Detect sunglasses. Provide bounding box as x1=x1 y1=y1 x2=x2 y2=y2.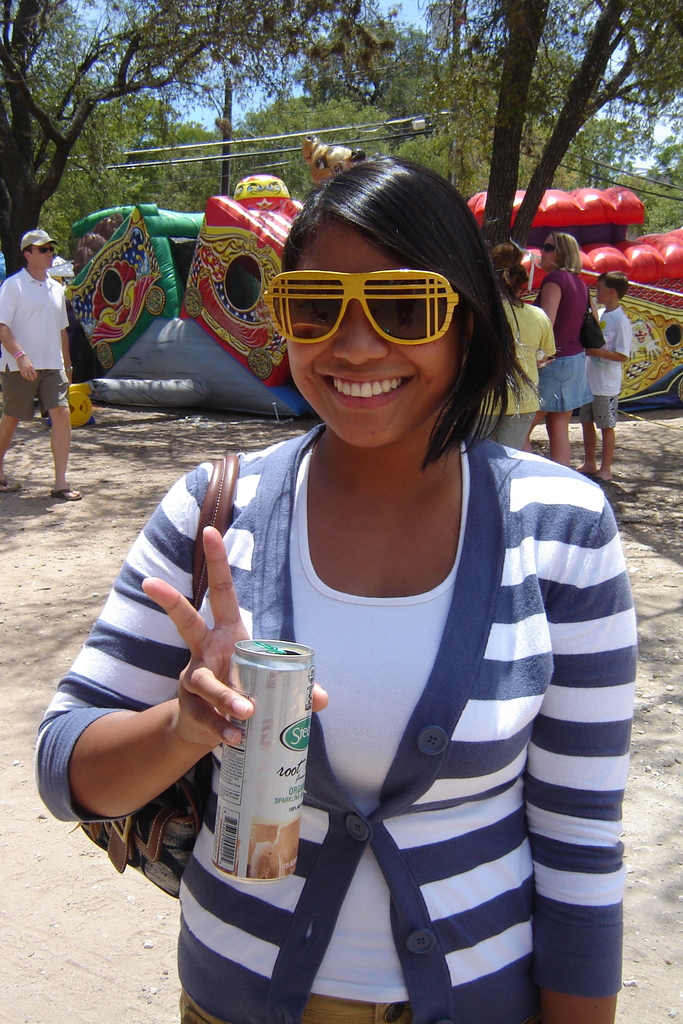
x1=28 y1=246 x2=54 y2=253.
